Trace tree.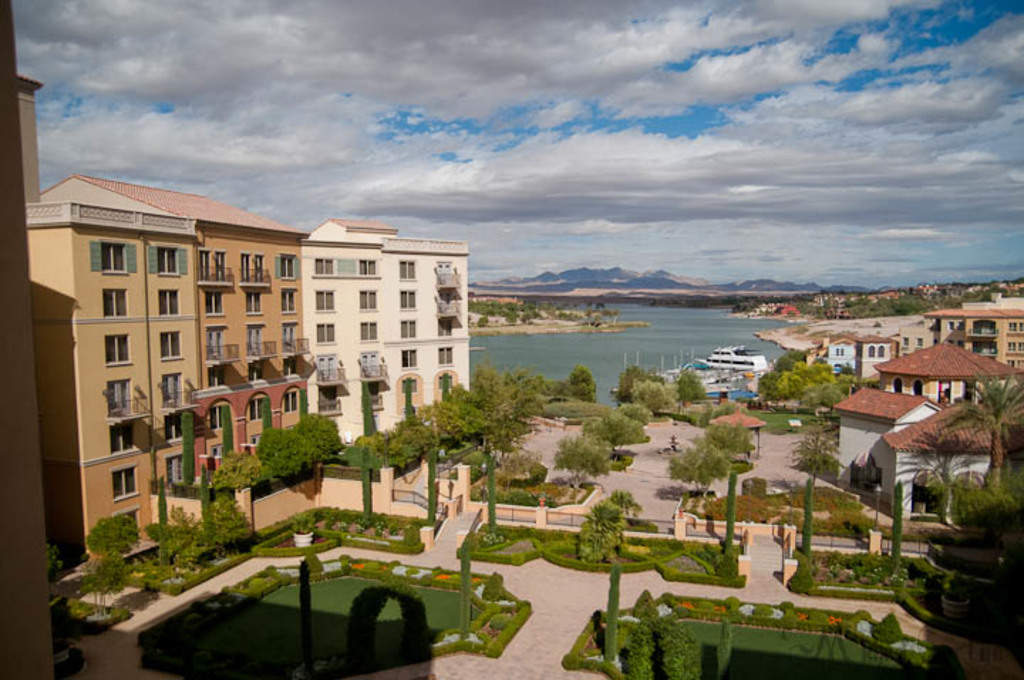
Traced to box(623, 368, 663, 417).
